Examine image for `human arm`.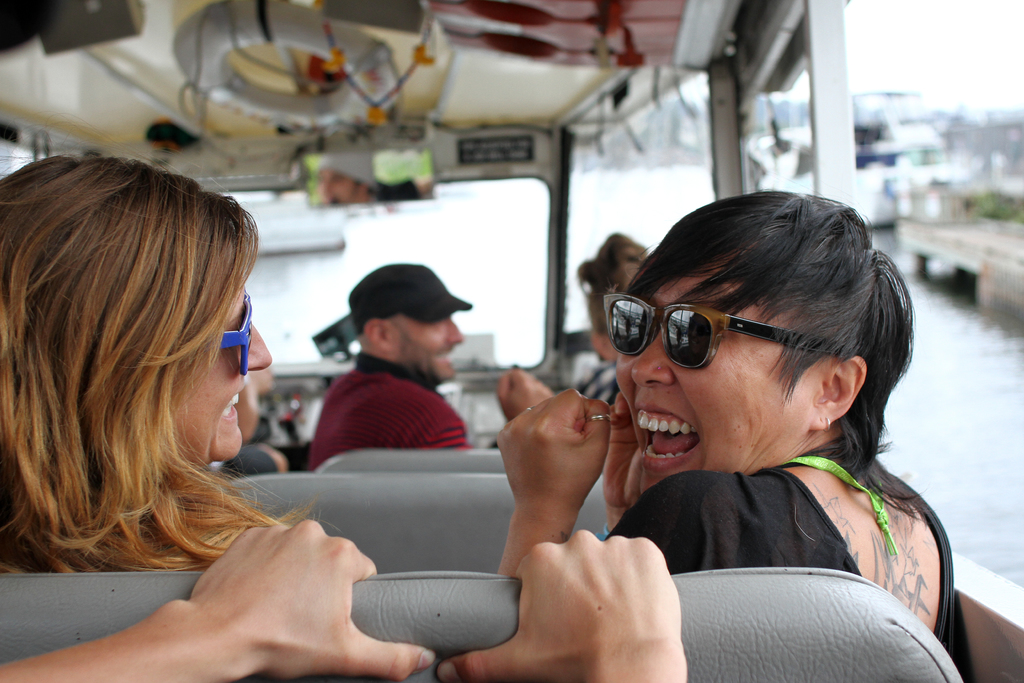
Examination result: crop(598, 390, 642, 539).
